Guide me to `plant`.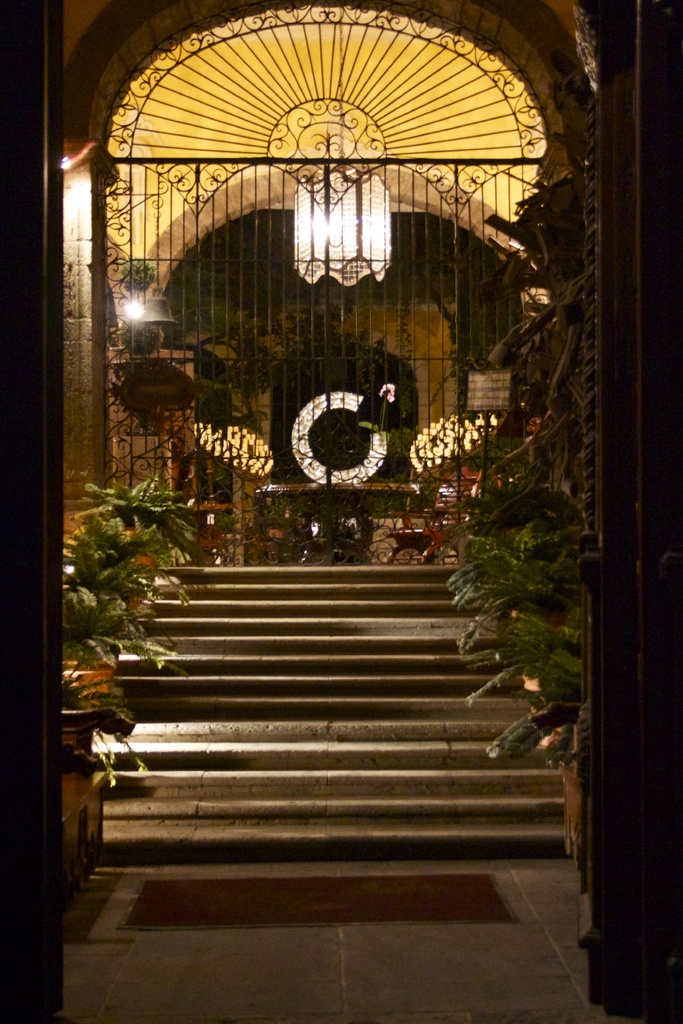
Guidance: crop(69, 472, 210, 557).
